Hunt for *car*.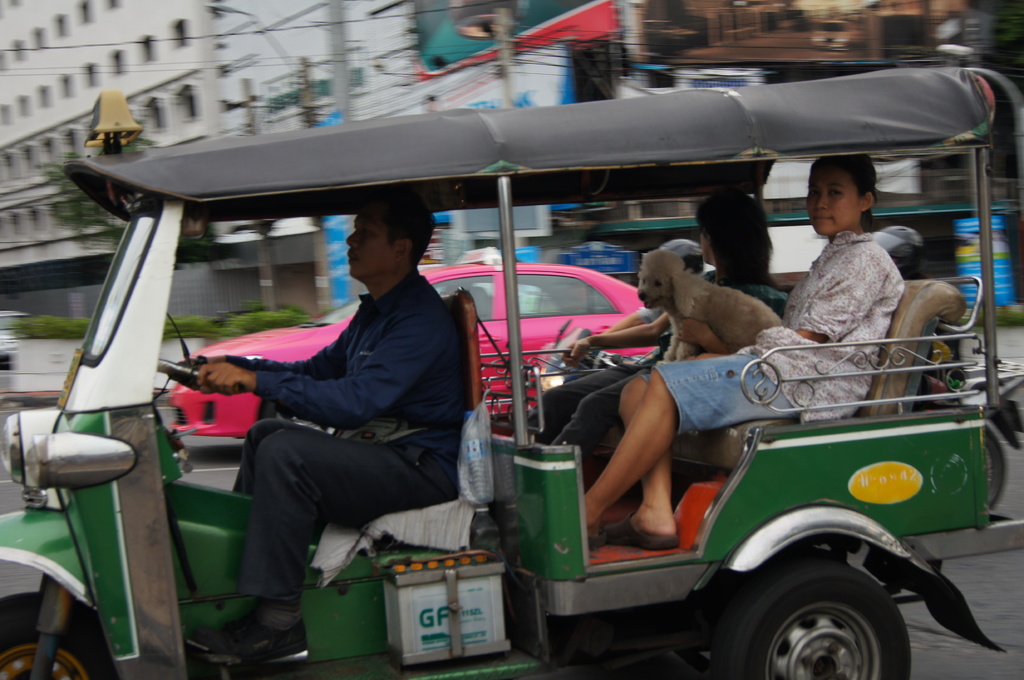
Hunted down at select_region(810, 20, 854, 48).
